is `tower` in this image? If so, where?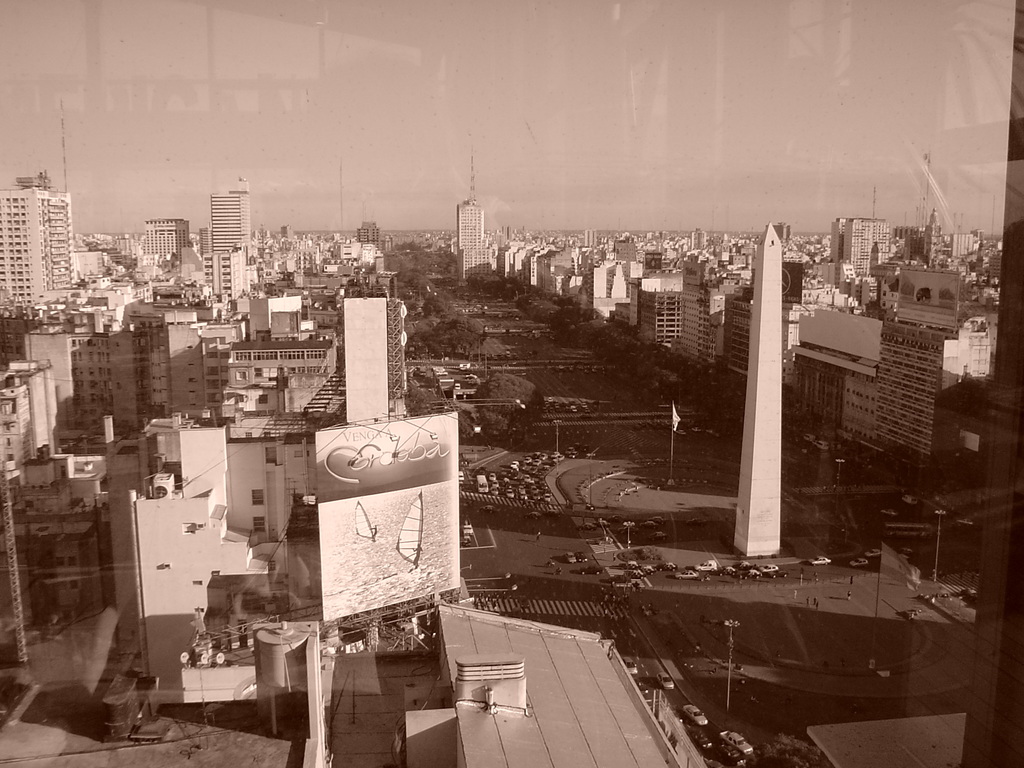
Yes, at bbox=[873, 311, 992, 462].
